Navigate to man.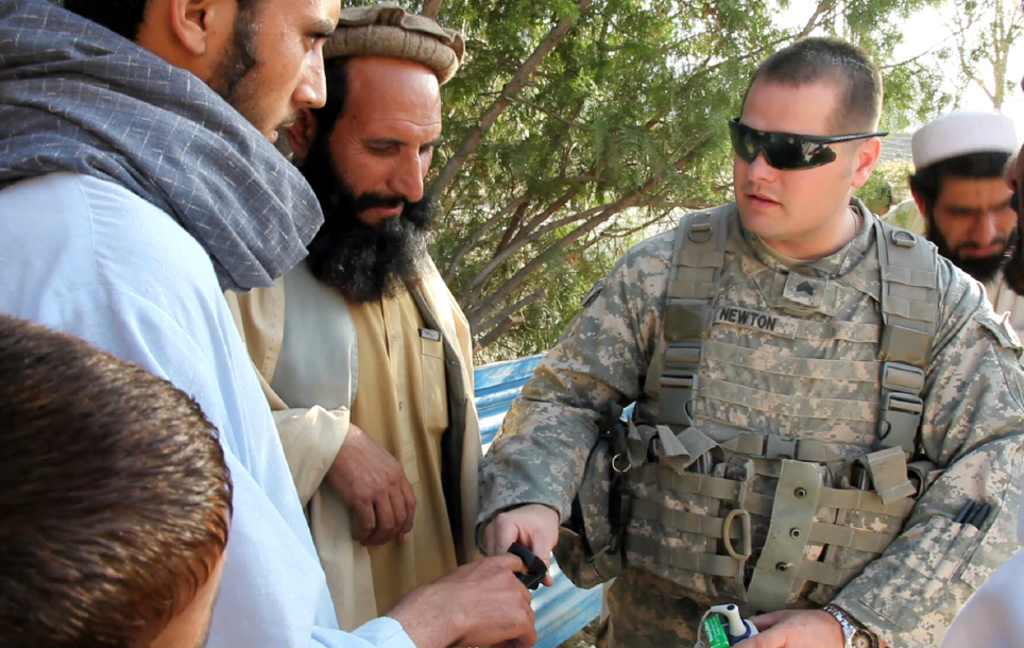
Navigation target: [x1=0, y1=0, x2=537, y2=647].
